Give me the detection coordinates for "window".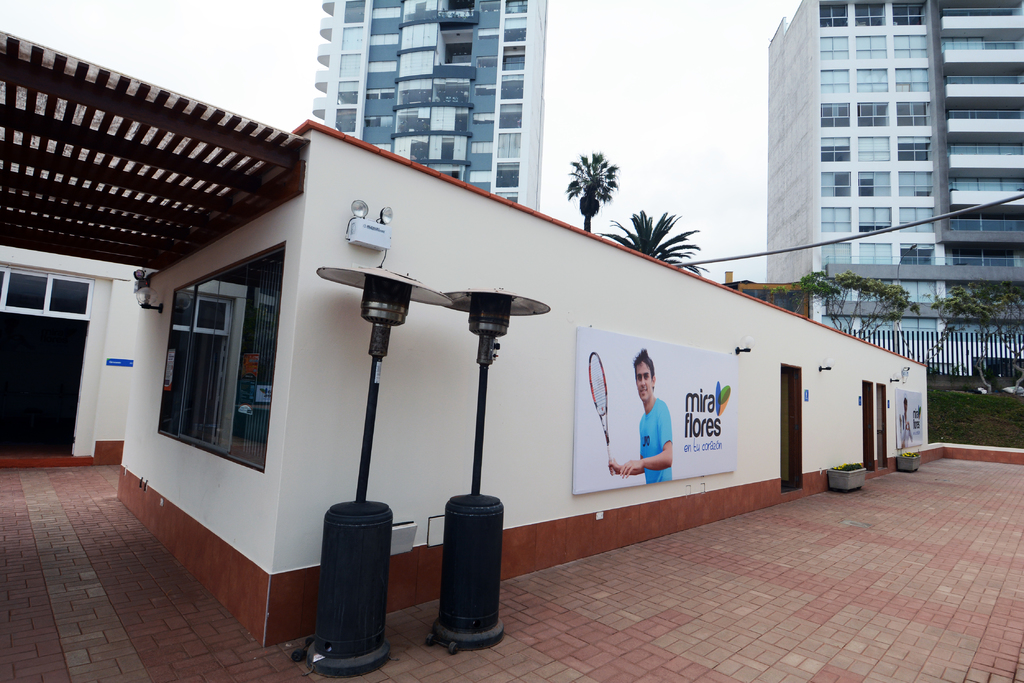
rect(893, 170, 936, 197).
